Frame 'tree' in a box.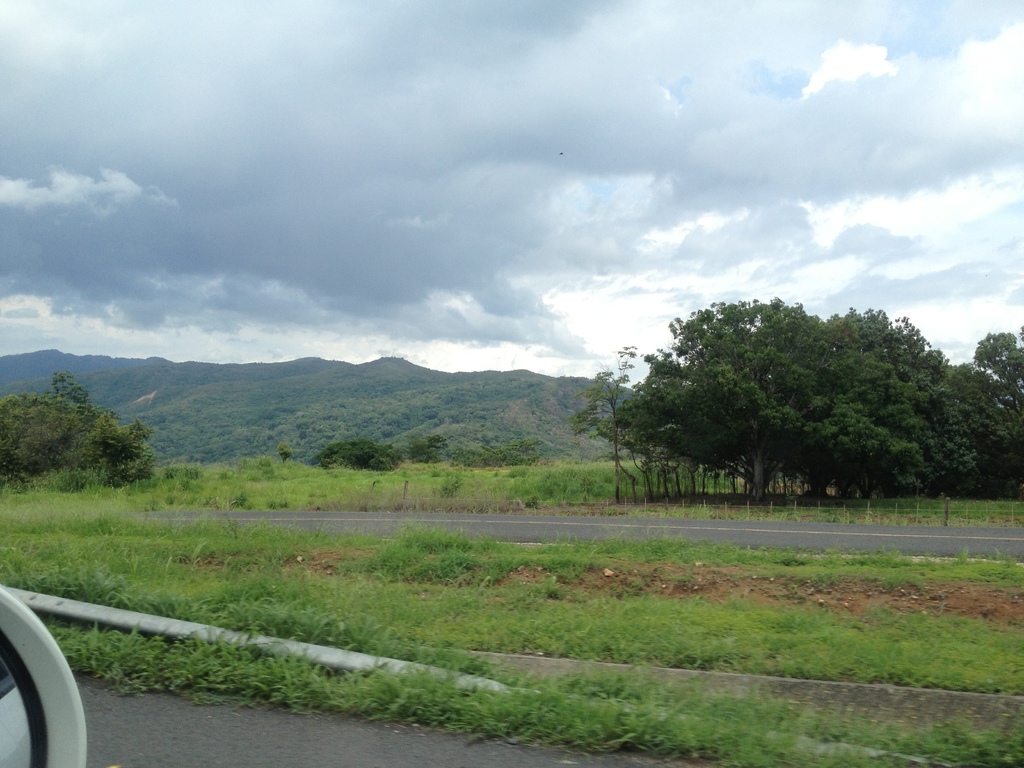
bbox(981, 324, 1023, 499).
